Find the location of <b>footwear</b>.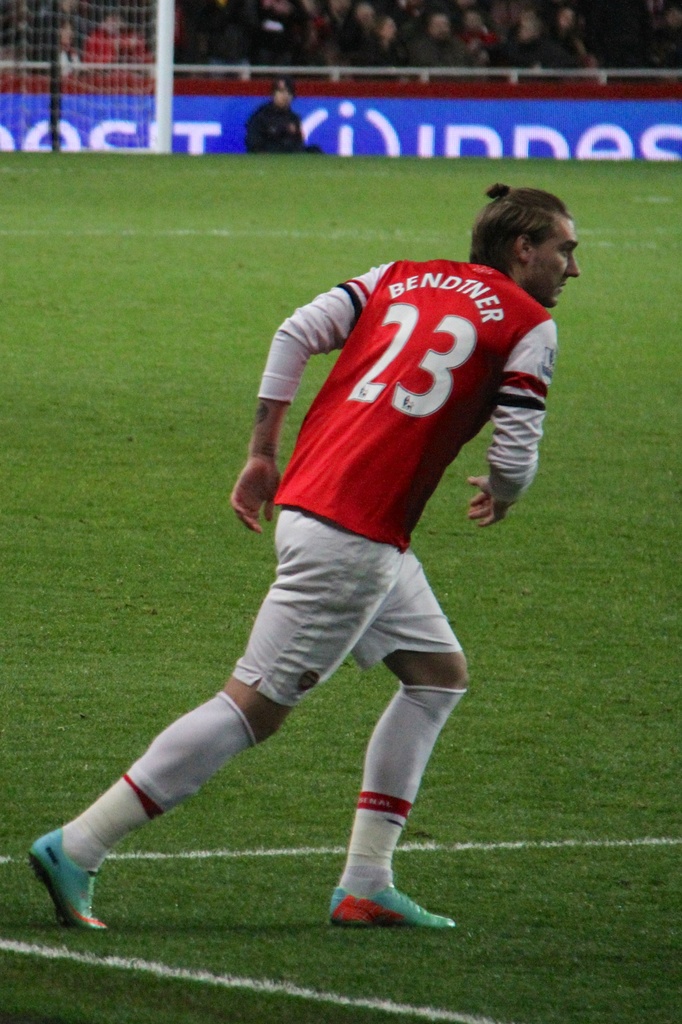
Location: x1=330 y1=877 x2=454 y2=931.
